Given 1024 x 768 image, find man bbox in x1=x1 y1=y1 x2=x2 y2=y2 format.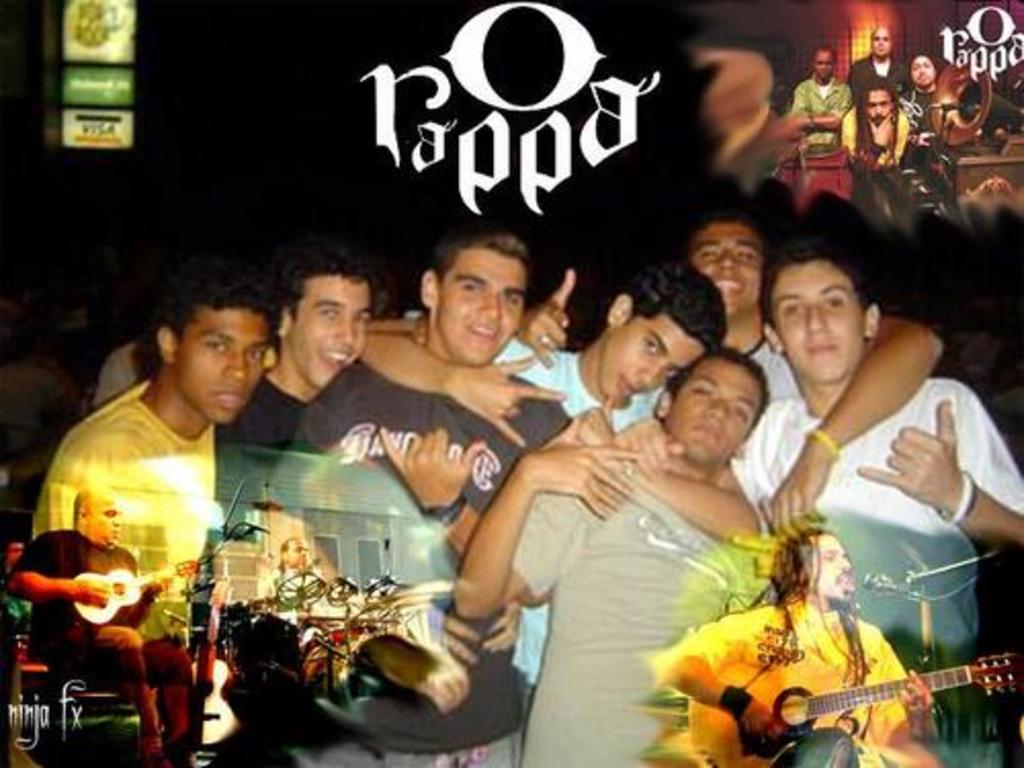
x1=788 y1=41 x2=858 y2=152.
